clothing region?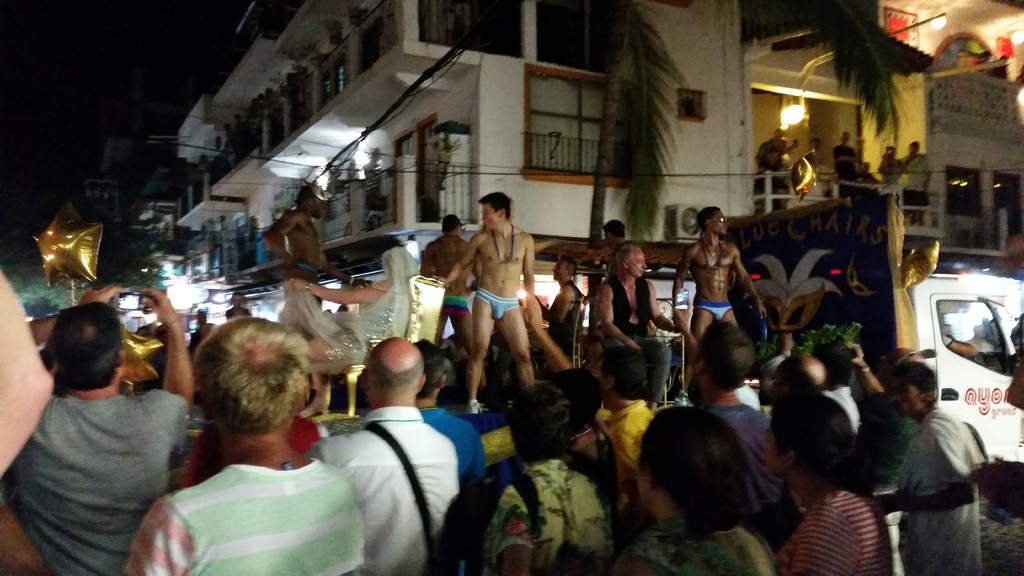
[144, 410, 359, 575]
